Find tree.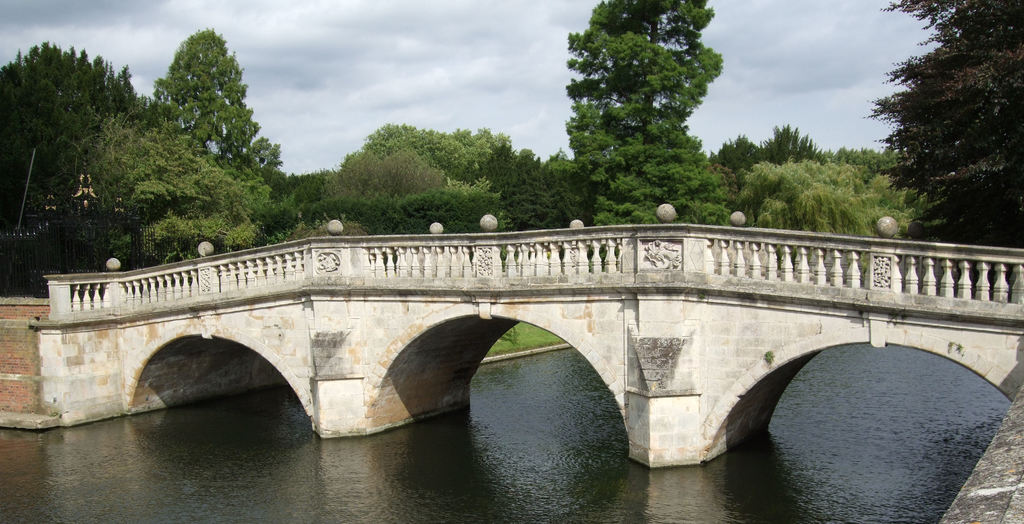
<bbox>716, 120, 826, 177</bbox>.
